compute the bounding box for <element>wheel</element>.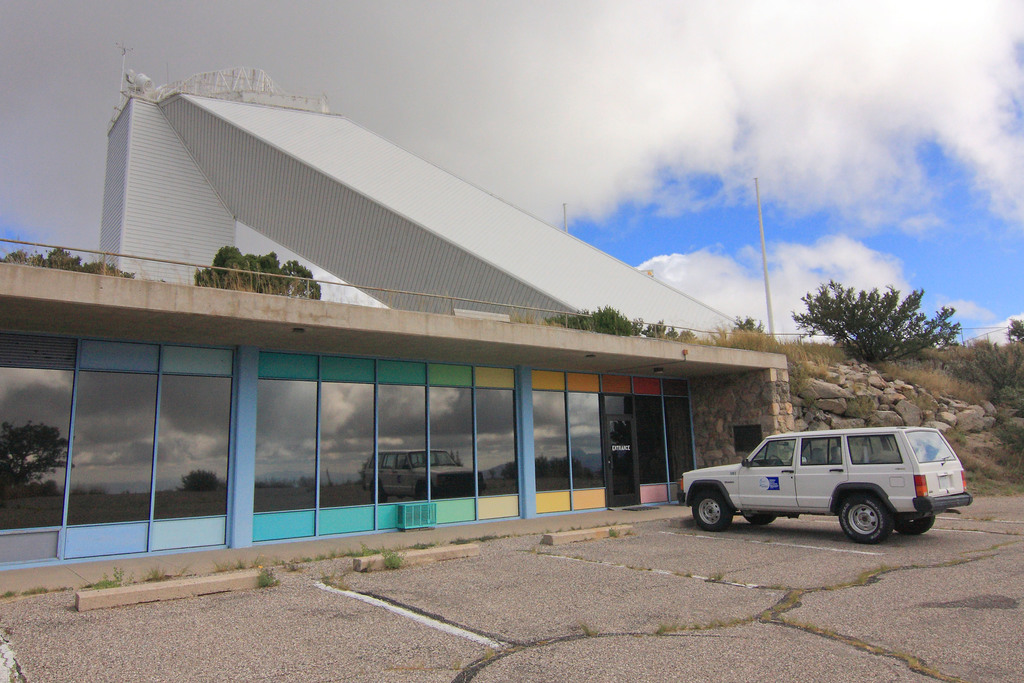
crop(687, 484, 735, 534).
